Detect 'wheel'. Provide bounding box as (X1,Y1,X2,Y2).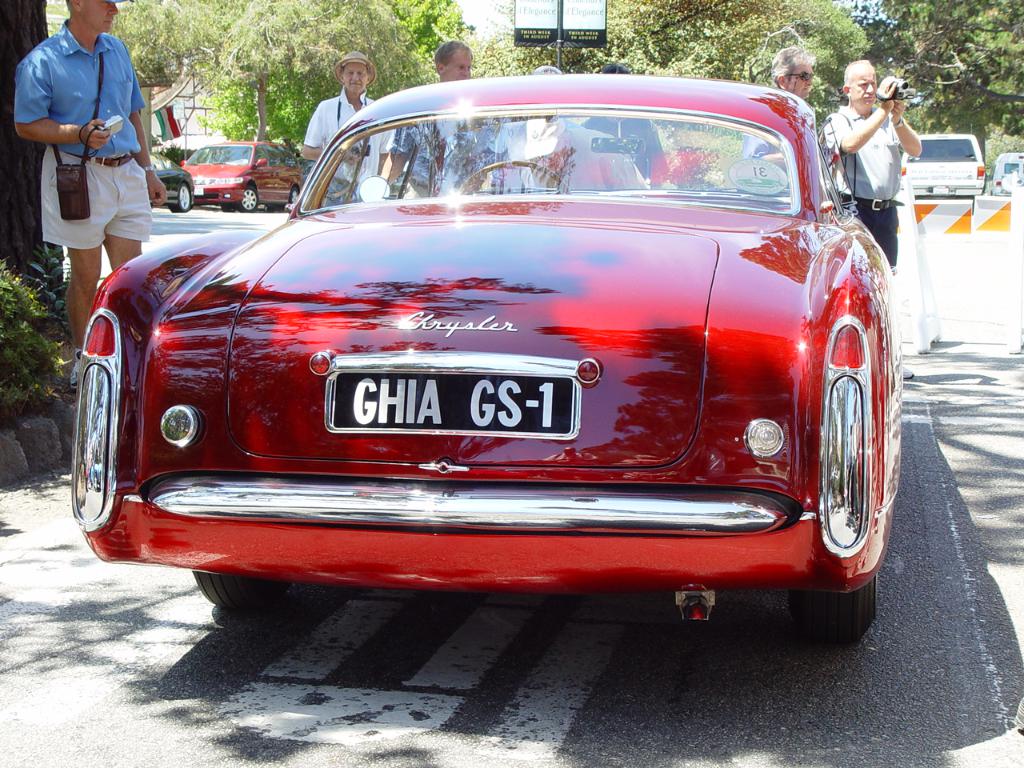
(787,573,877,646).
